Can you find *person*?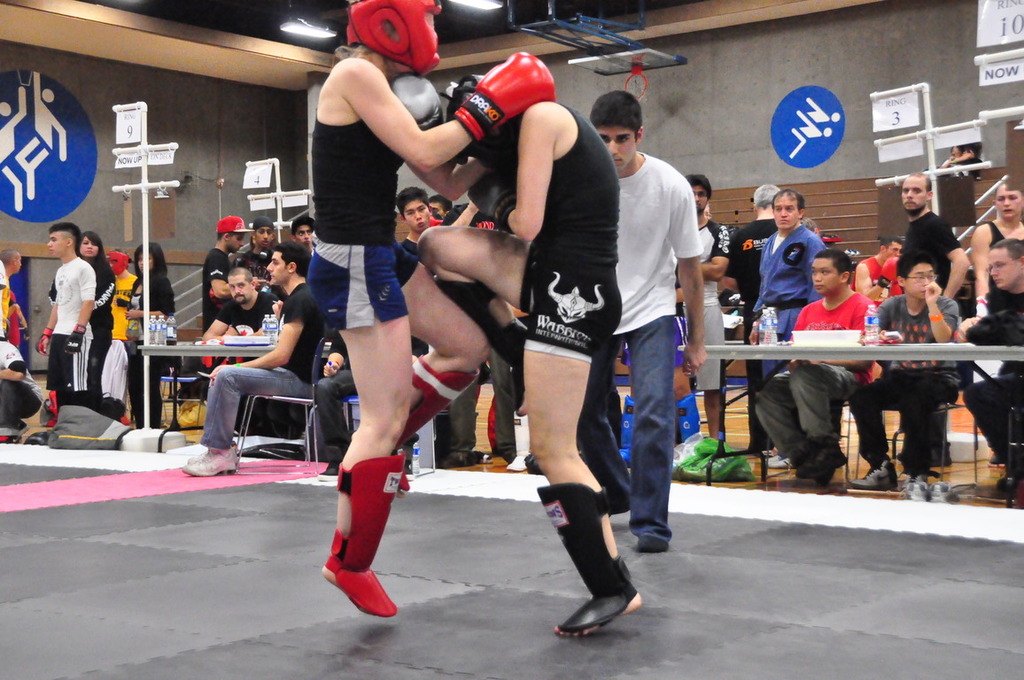
Yes, bounding box: bbox(935, 139, 985, 174).
